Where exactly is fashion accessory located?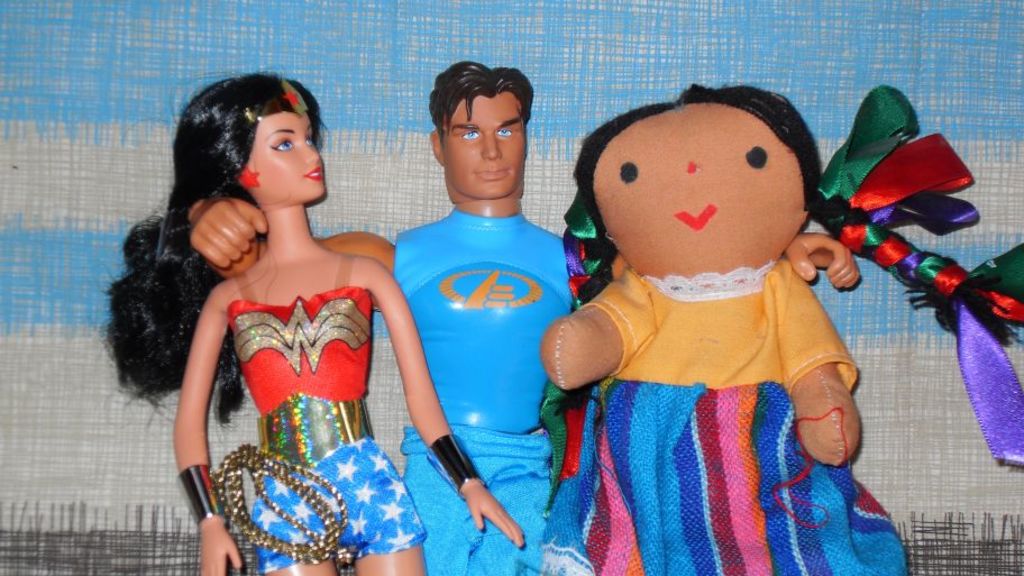
Its bounding box is (210, 438, 346, 564).
